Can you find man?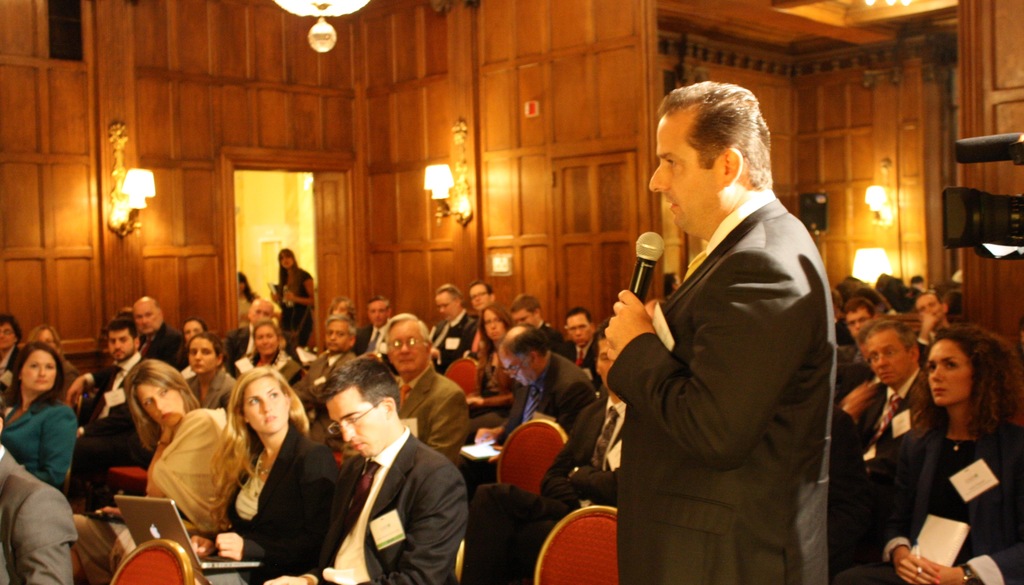
Yes, bounding box: {"x1": 293, "y1": 313, "x2": 357, "y2": 450}.
